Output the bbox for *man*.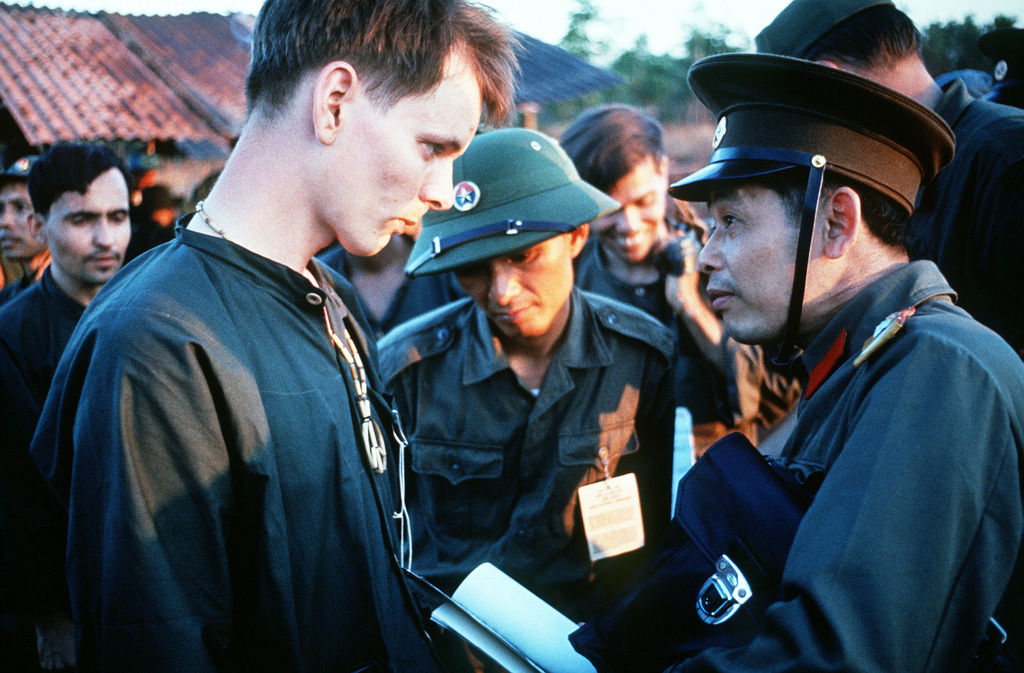
(759, 0, 1023, 360).
